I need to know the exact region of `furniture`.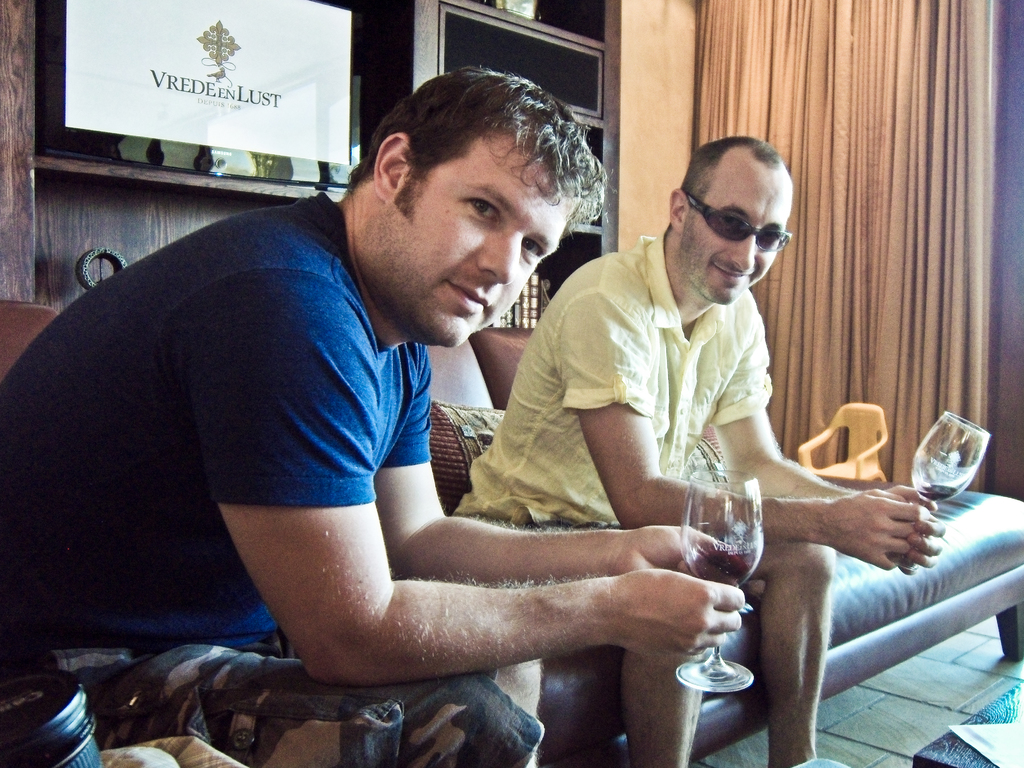
Region: [x1=0, y1=300, x2=1023, y2=767].
